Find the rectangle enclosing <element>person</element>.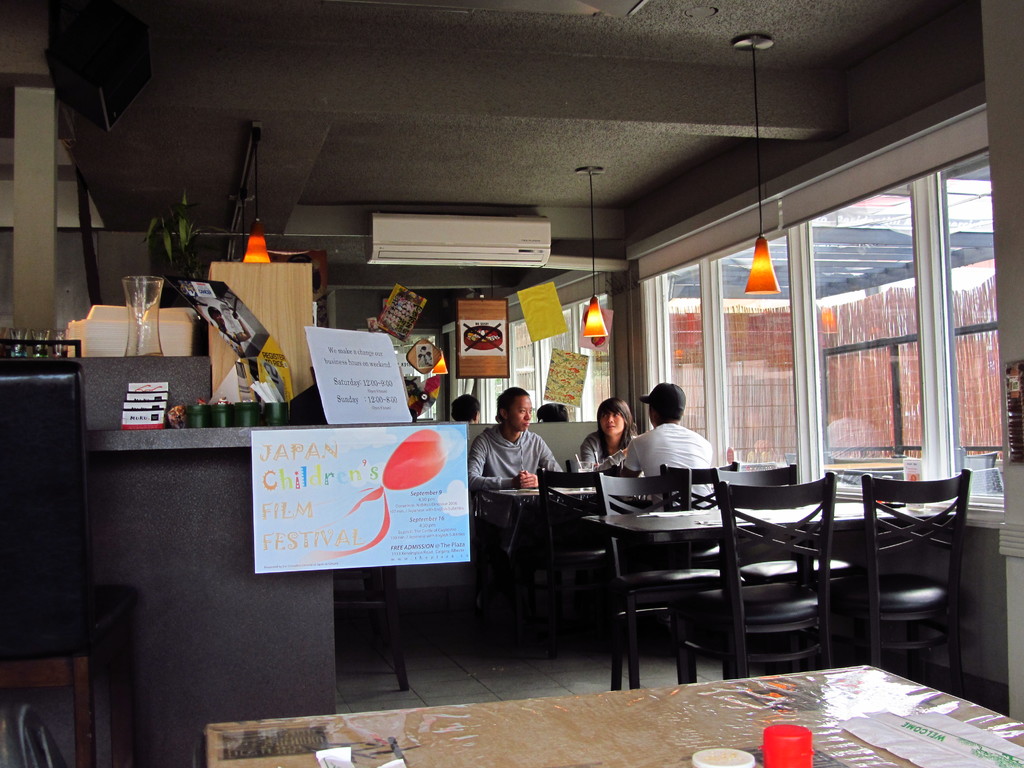
select_region(582, 399, 639, 470).
